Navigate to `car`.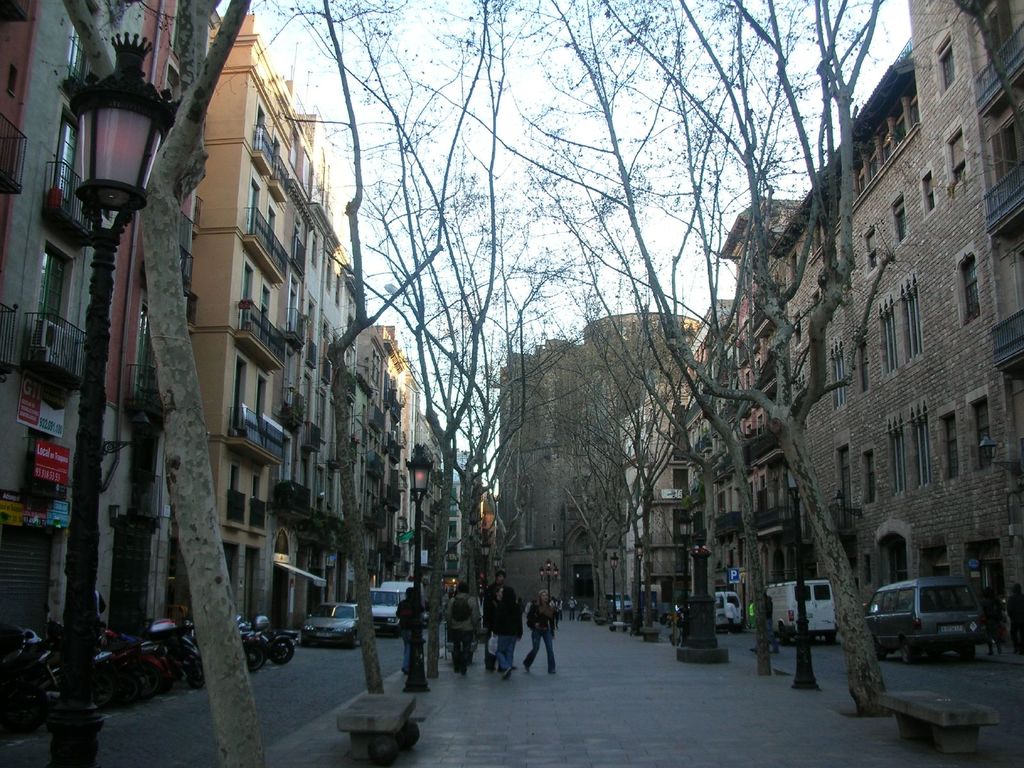
Navigation target: 611,593,634,613.
